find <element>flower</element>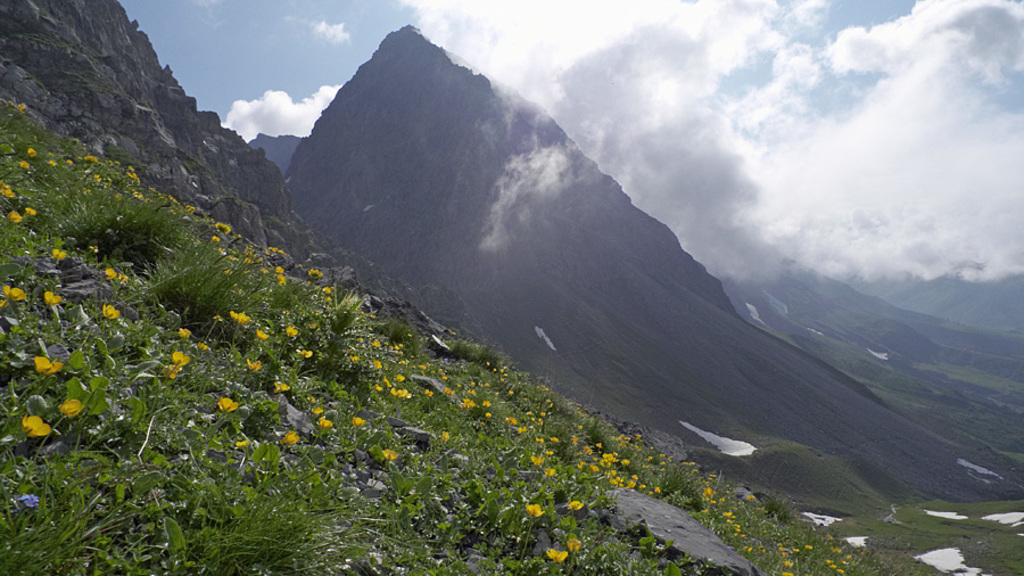
locate(535, 453, 543, 467)
